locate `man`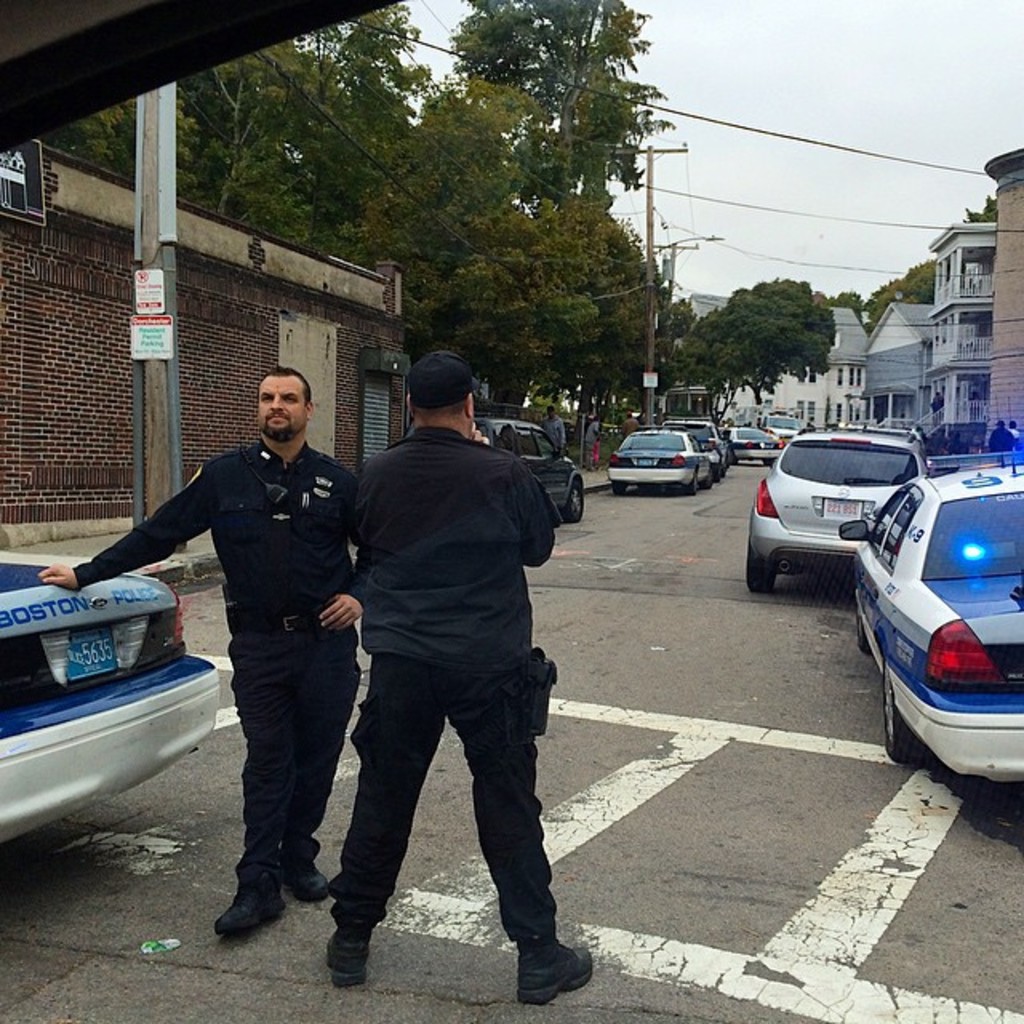
box=[987, 419, 1014, 453]
